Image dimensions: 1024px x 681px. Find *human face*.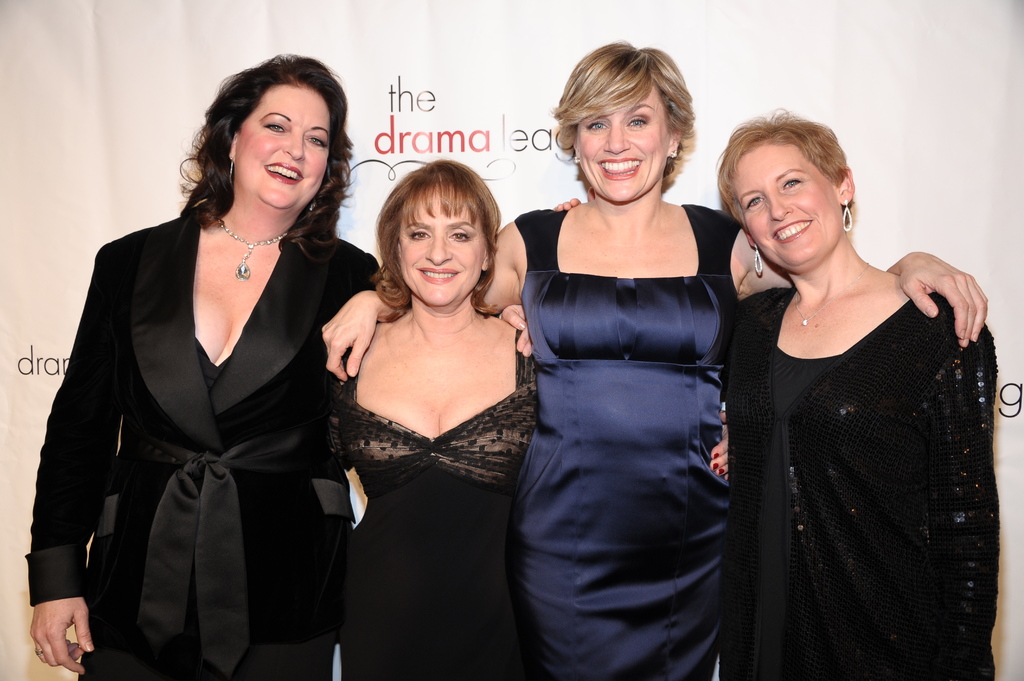
region(399, 185, 488, 307).
